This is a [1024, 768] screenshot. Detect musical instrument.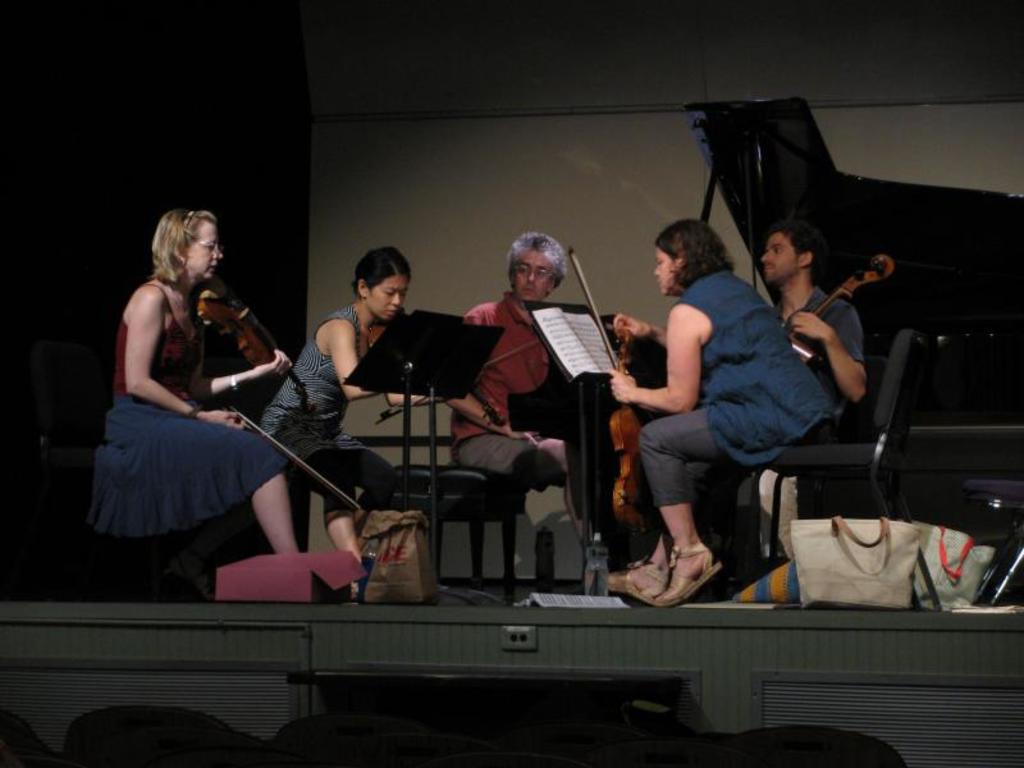
776, 250, 896, 360.
